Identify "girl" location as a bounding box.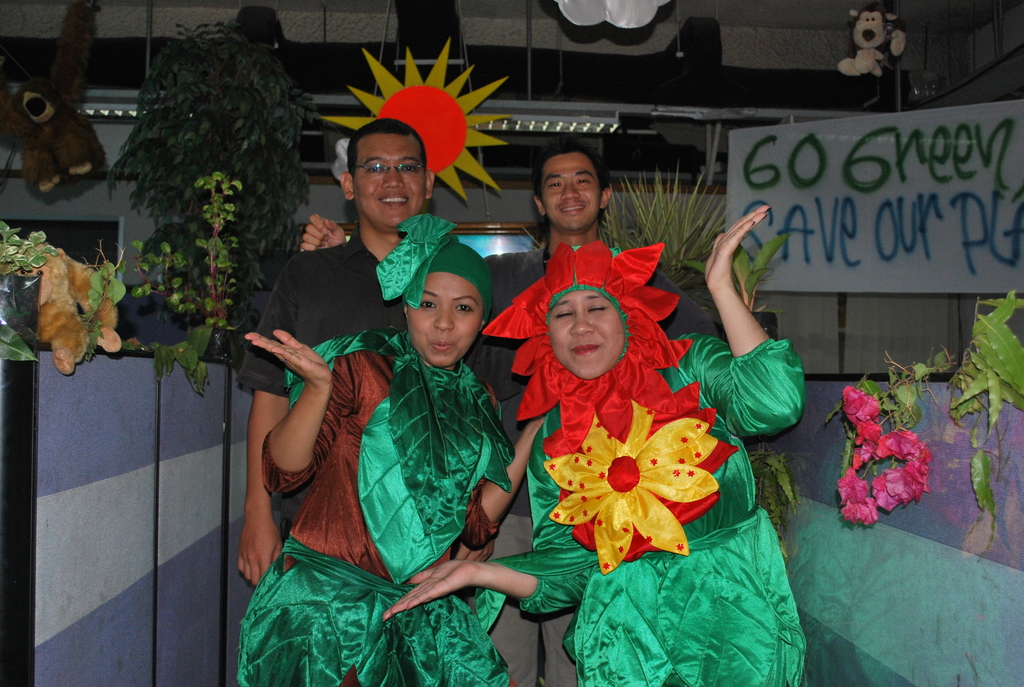
select_region(384, 205, 804, 686).
